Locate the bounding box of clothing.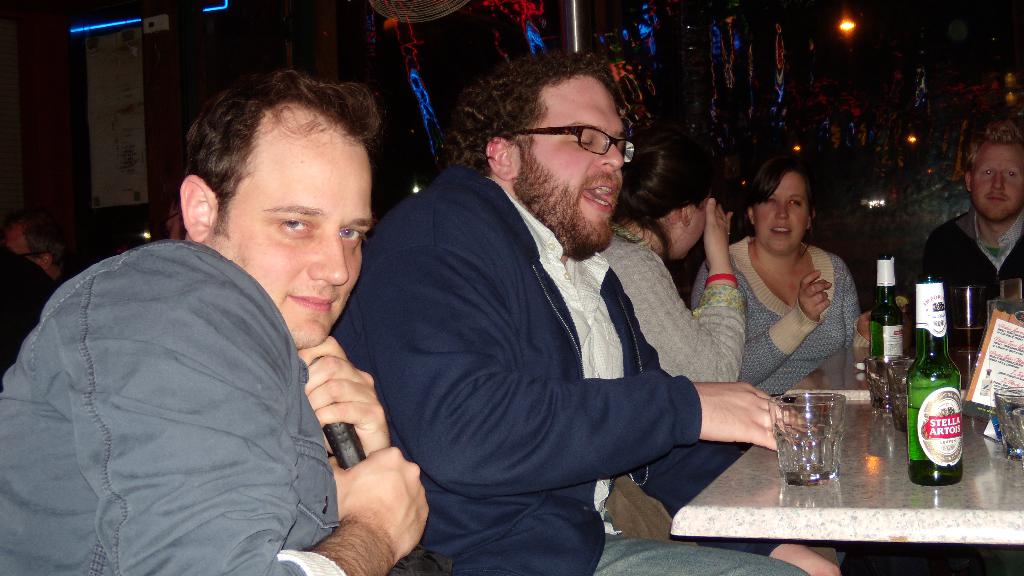
Bounding box: box(328, 162, 814, 575).
